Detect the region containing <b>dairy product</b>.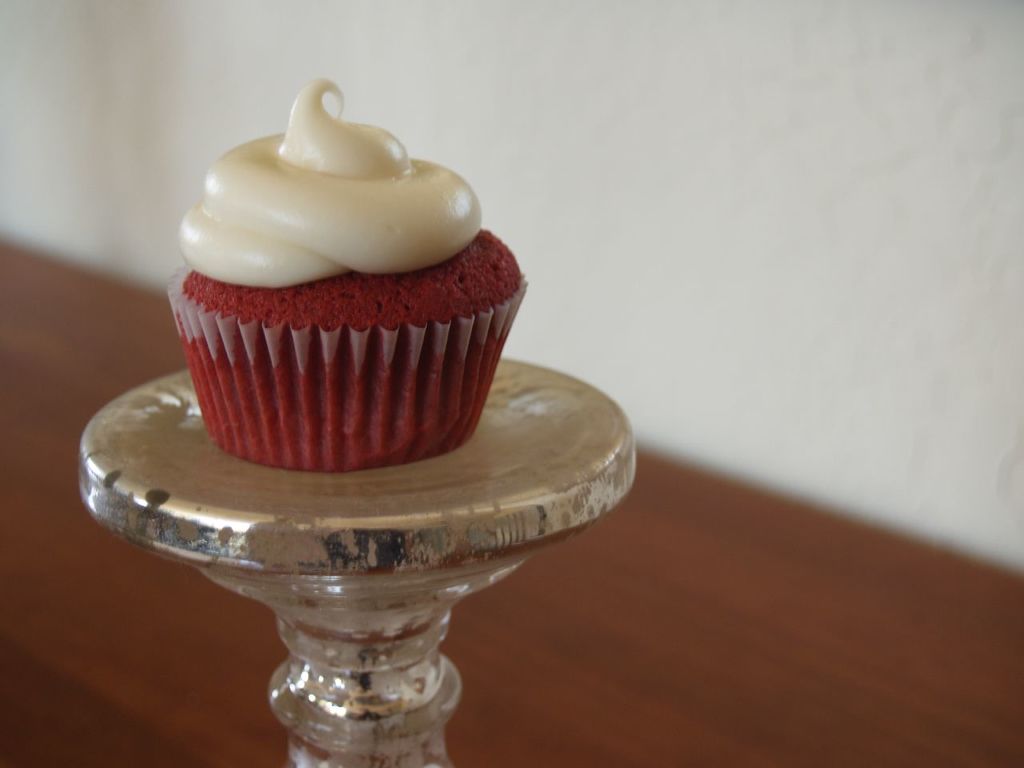
170/78/523/471.
